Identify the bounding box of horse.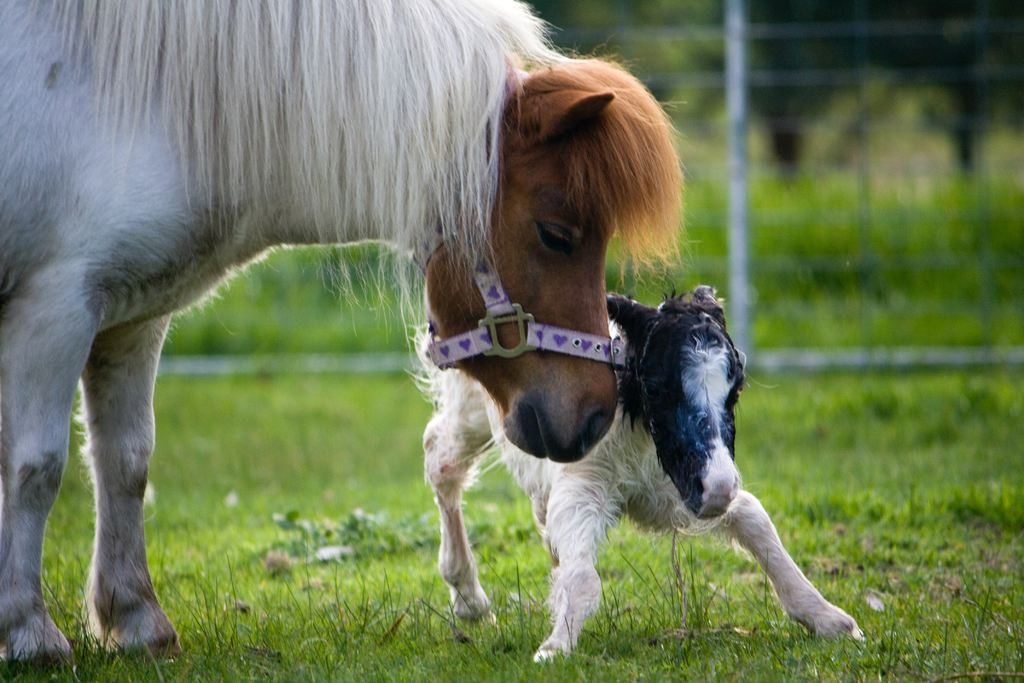
[417, 299, 862, 666].
